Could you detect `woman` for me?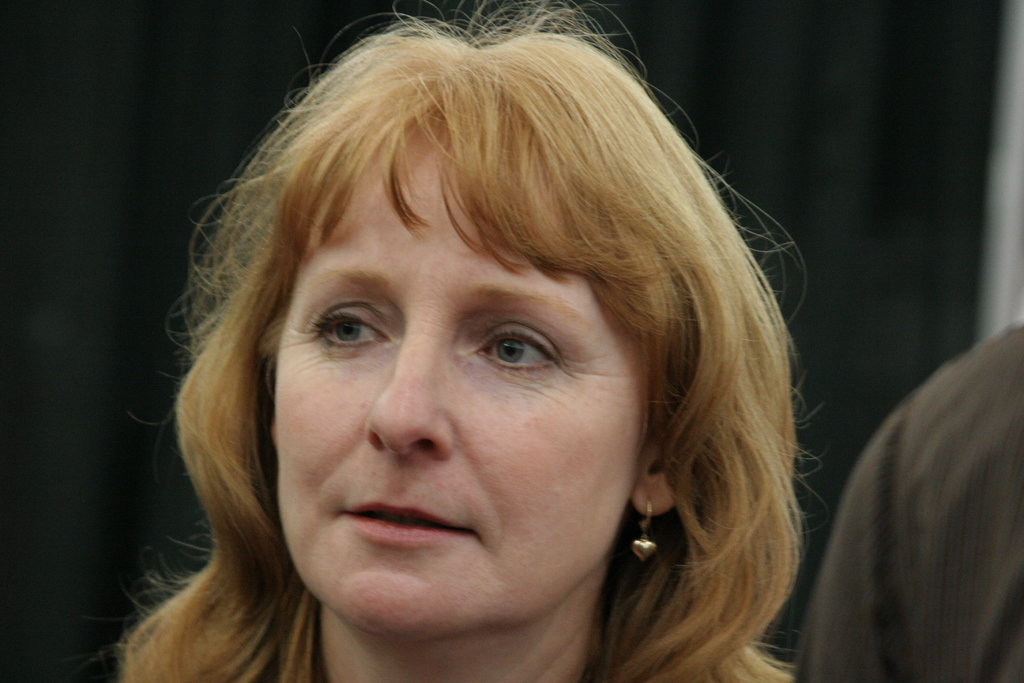
Detection result: [92, 11, 865, 682].
